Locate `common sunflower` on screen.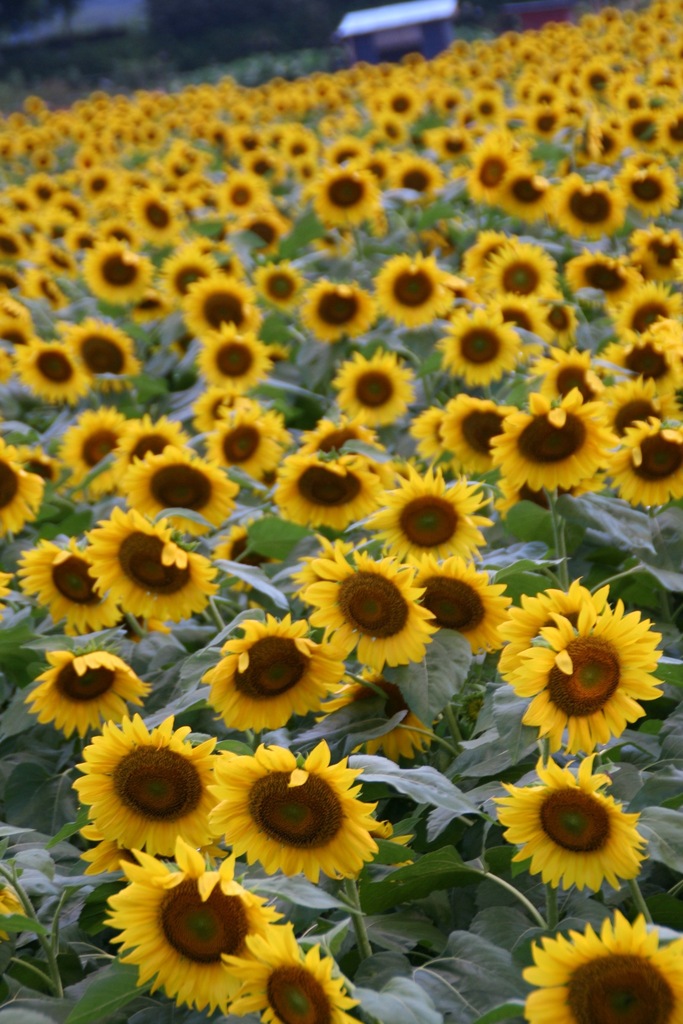
On screen at [x1=85, y1=507, x2=206, y2=622].
